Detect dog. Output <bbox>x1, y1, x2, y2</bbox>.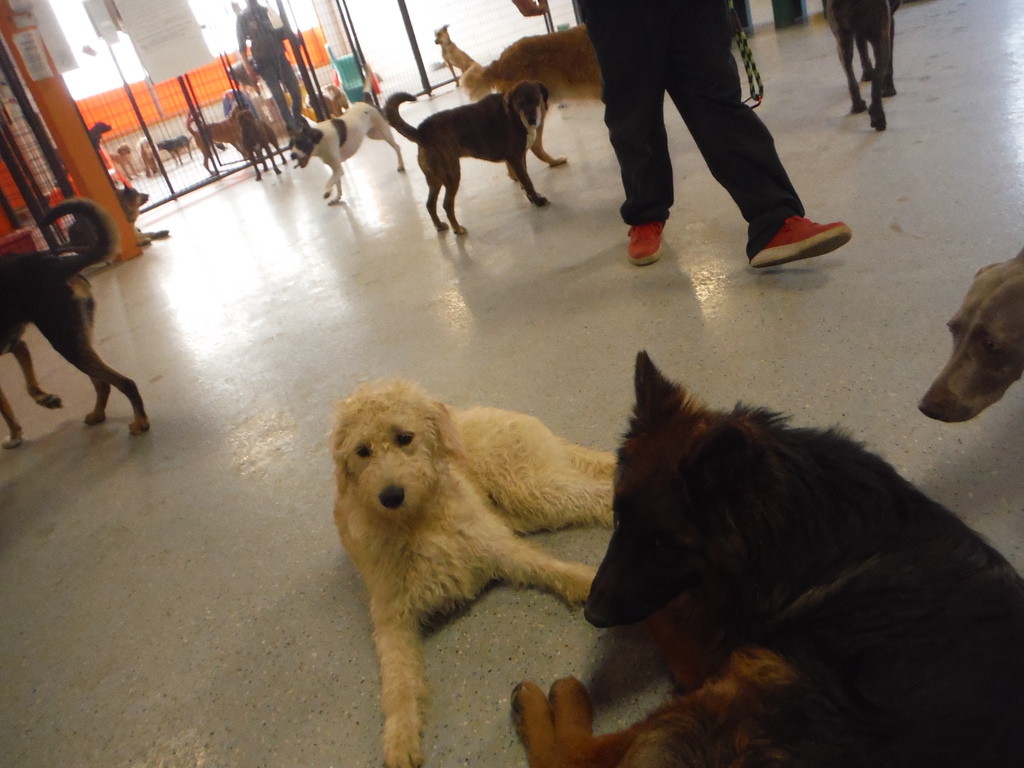
<bbox>381, 86, 569, 233</bbox>.
